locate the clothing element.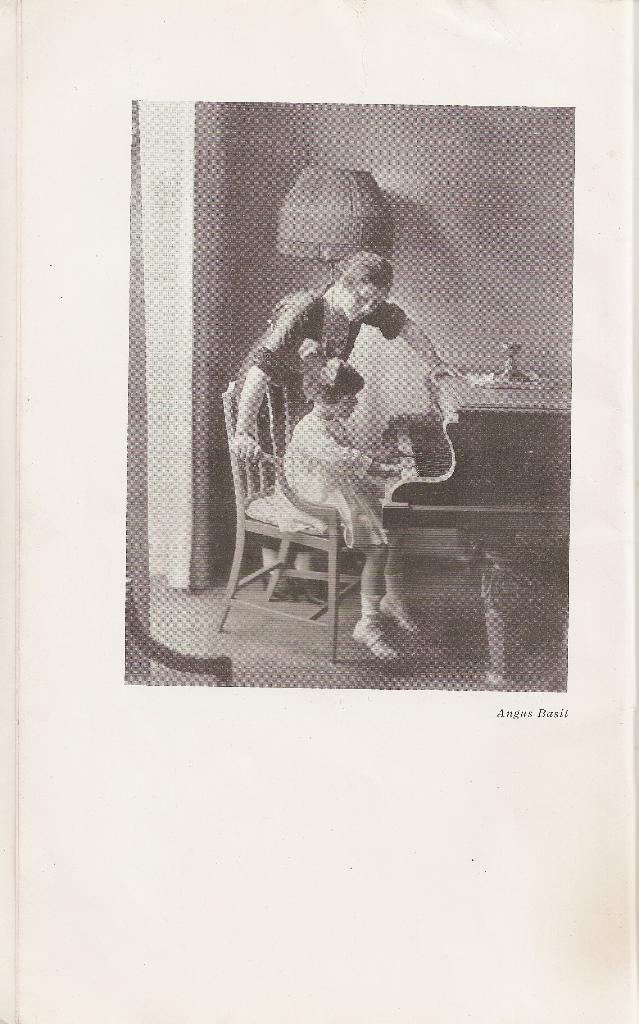
Element bbox: {"x1": 275, "y1": 410, "x2": 394, "y2": 548}.
